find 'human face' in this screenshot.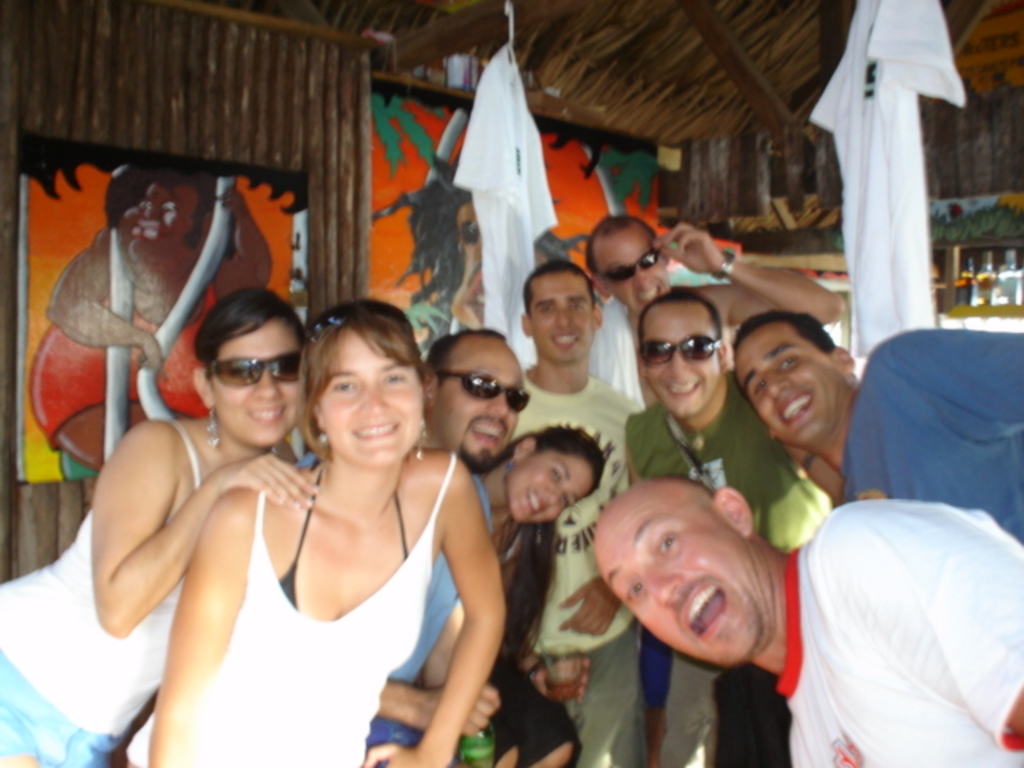
The bounding box for 'human face' is 594 491 762 672.
